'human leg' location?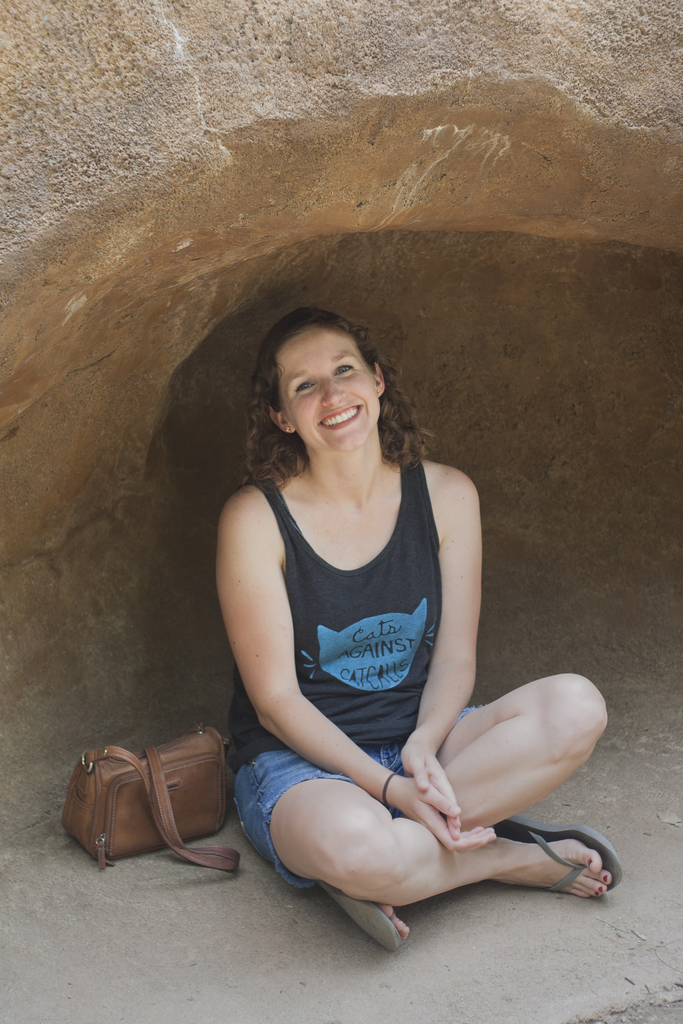
311 665 611 957
